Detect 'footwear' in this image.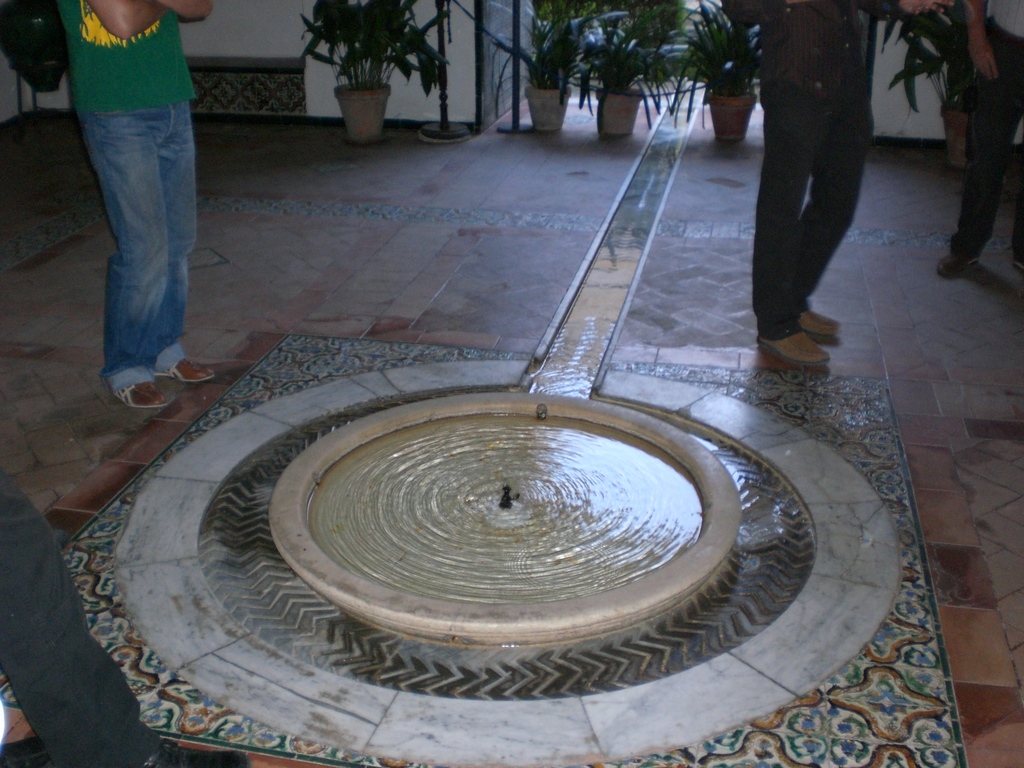
Detection: left=936, top=252, right=979, bottom=278.
